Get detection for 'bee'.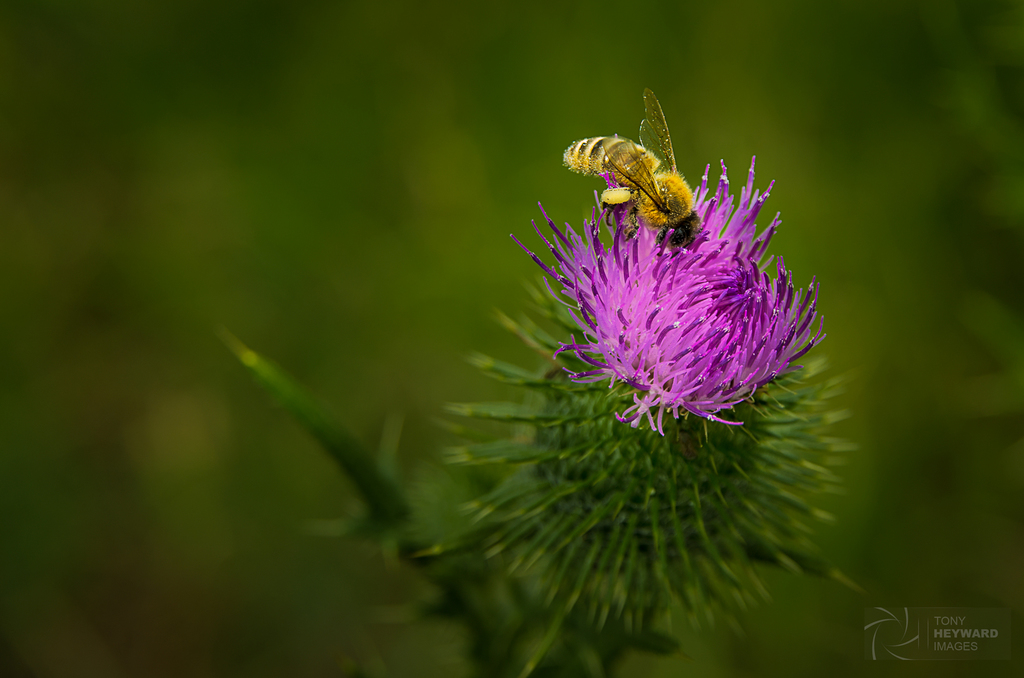
Detection: bbox=(554, 103, 716, 255).
